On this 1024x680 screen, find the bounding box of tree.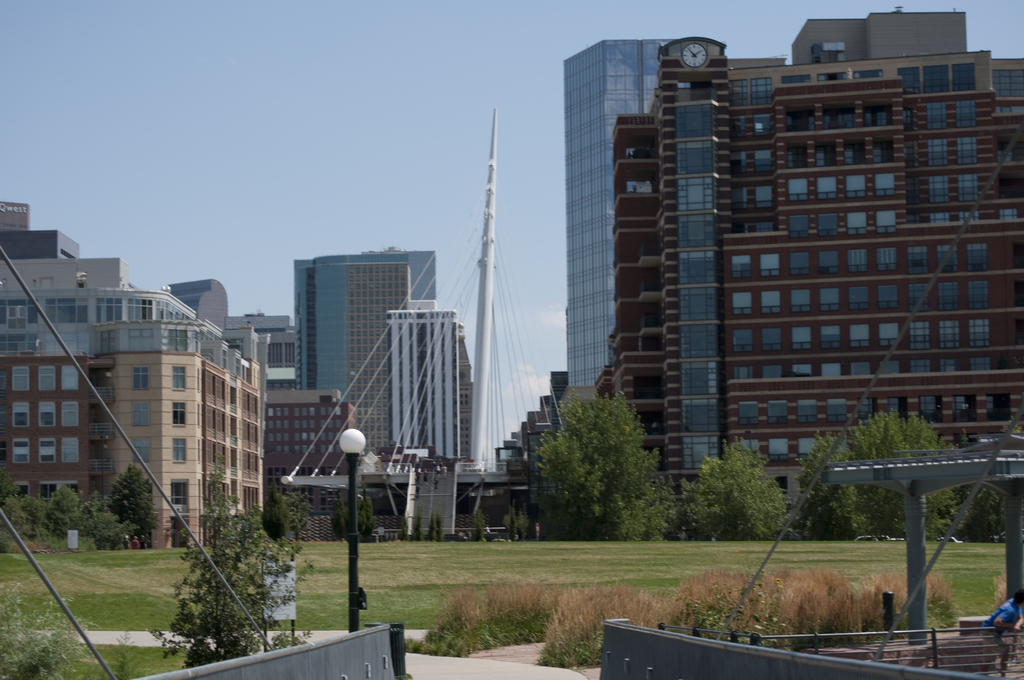
Bounding box: bbox=(531, 387, 665, 542).
